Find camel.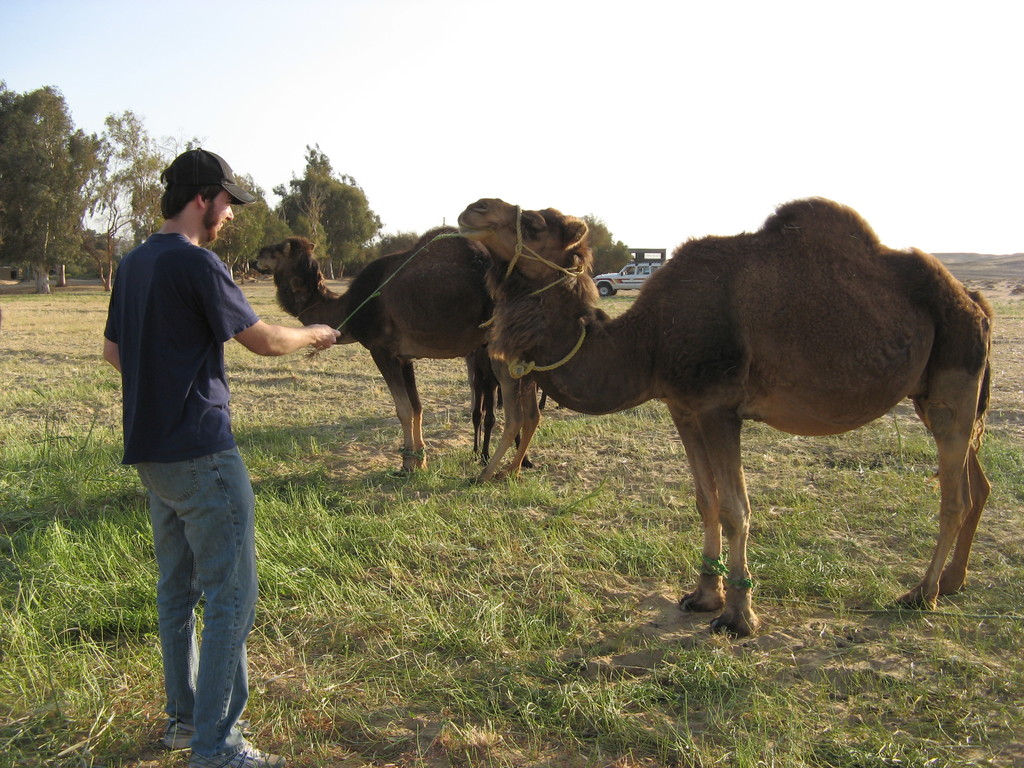
(left=248, top=225, right=544, bottom=481).
